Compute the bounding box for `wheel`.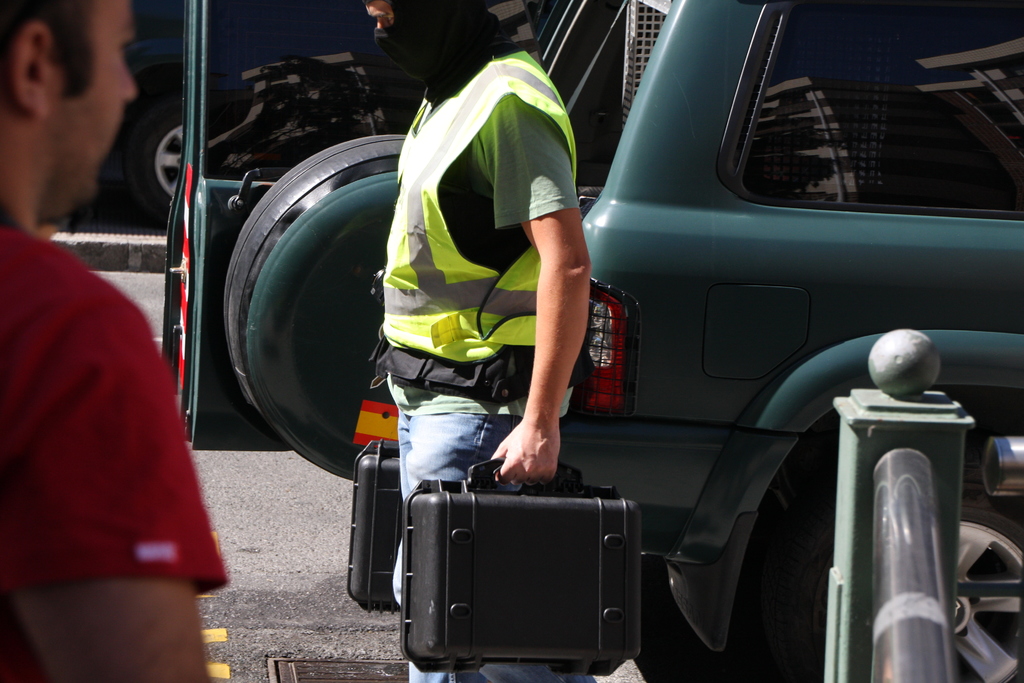
select_region(774, 463, 1023, 682).
